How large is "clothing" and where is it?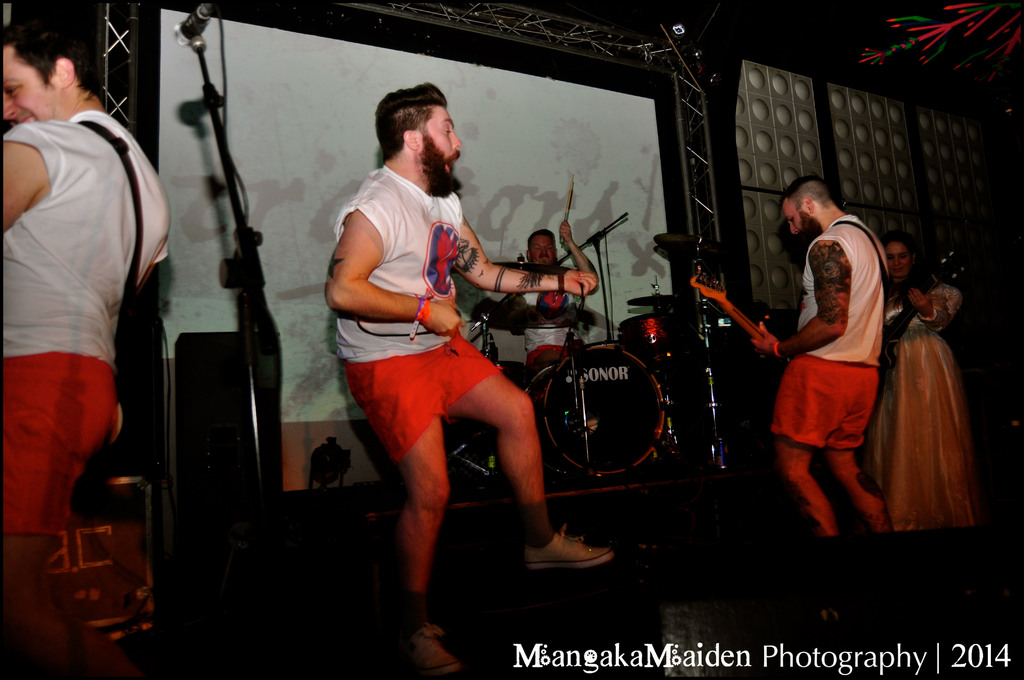
Bounding box: [9,46,167,580].
